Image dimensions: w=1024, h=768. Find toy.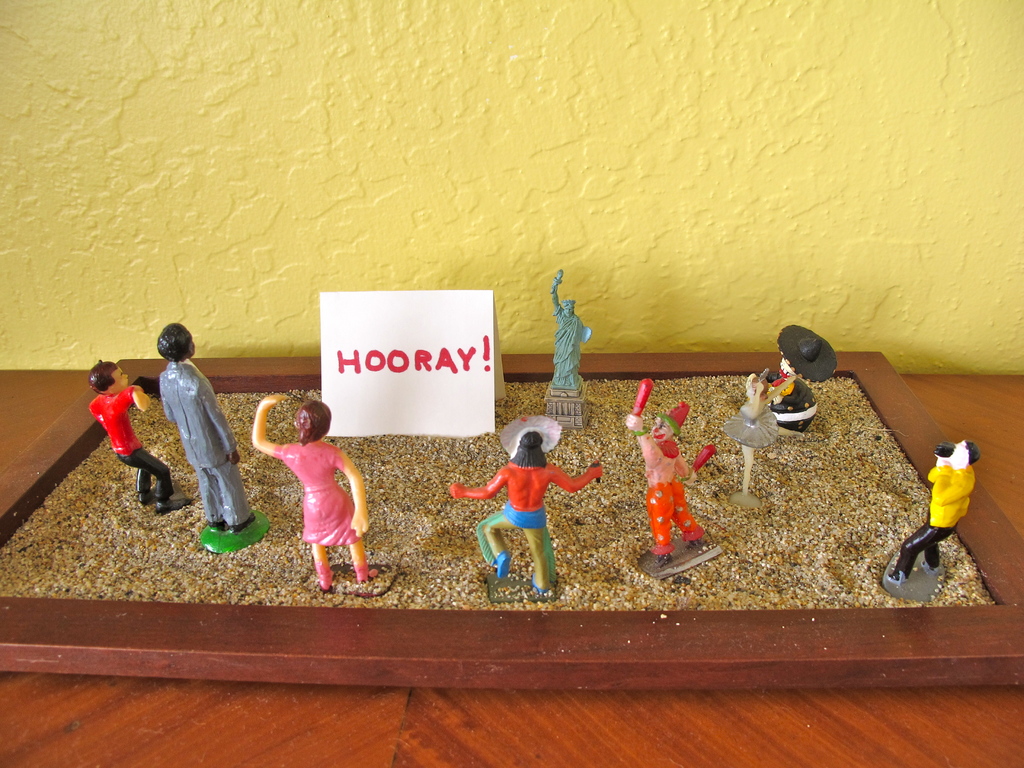
(x1=718, y1=372, x2=792, y2=509).
